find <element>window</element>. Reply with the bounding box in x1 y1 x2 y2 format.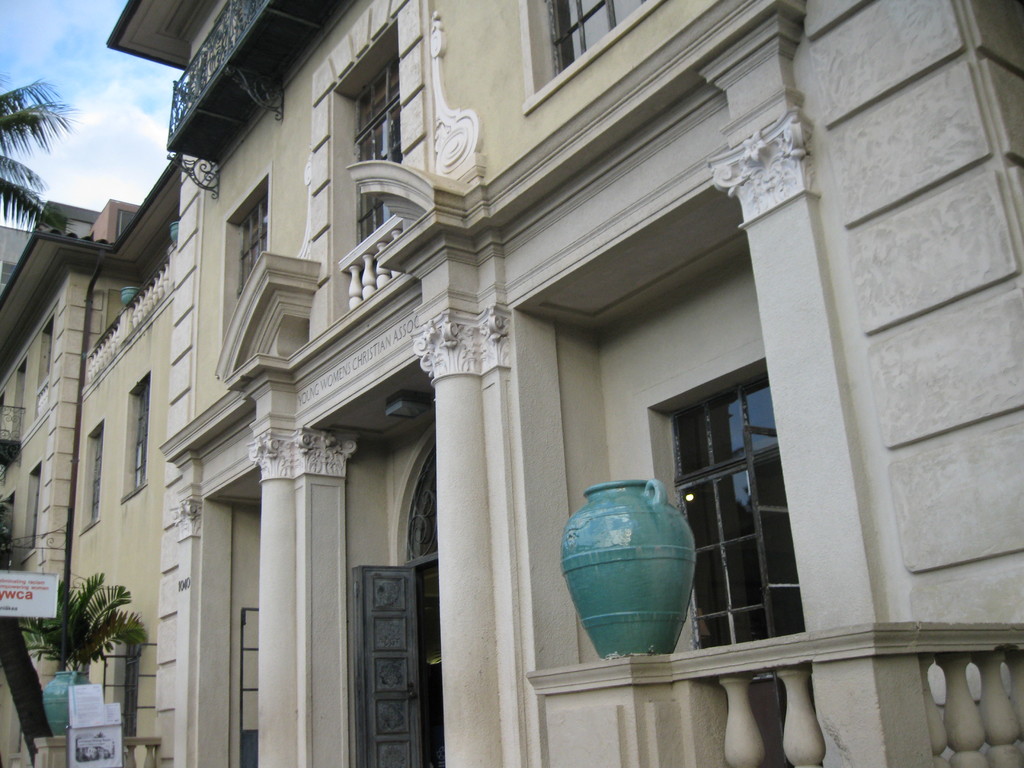
76 424 100 535.
